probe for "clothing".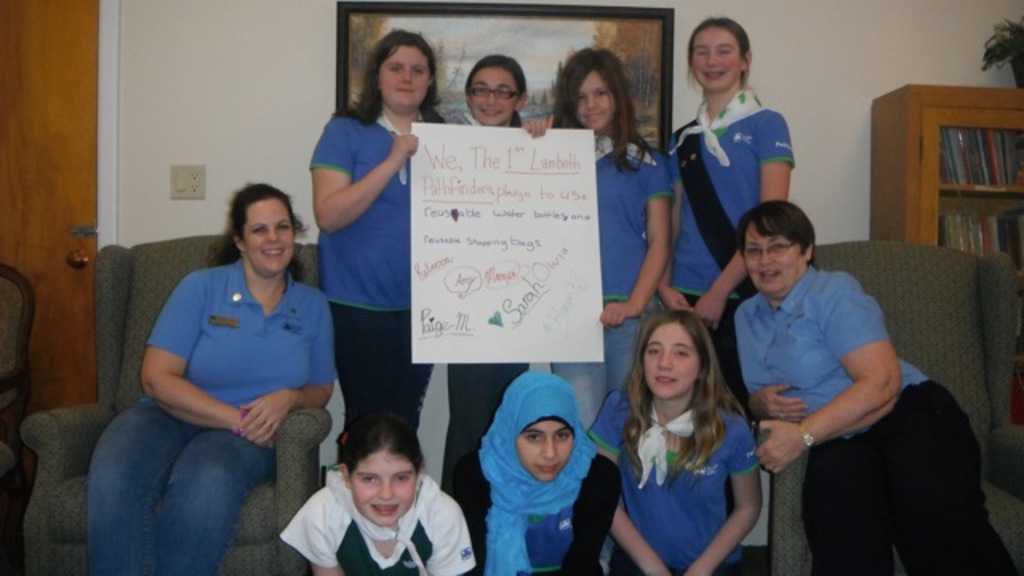
Probe result: box=[304, 112, 437, 466].
